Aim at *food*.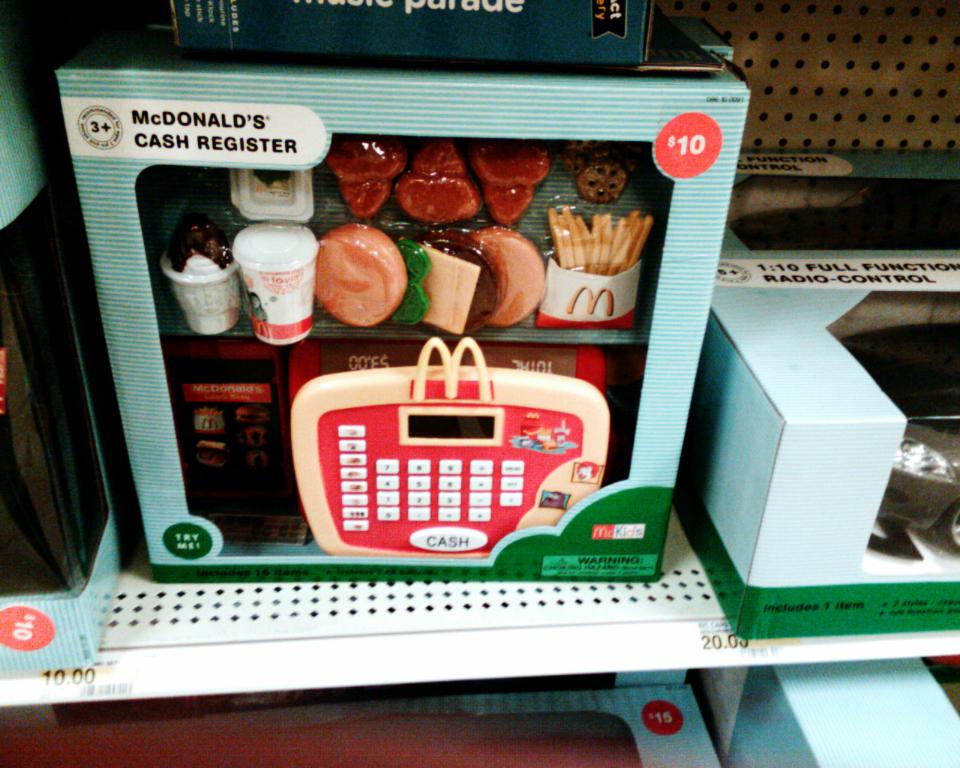
Aimed at 397, 140, 479, 227.
